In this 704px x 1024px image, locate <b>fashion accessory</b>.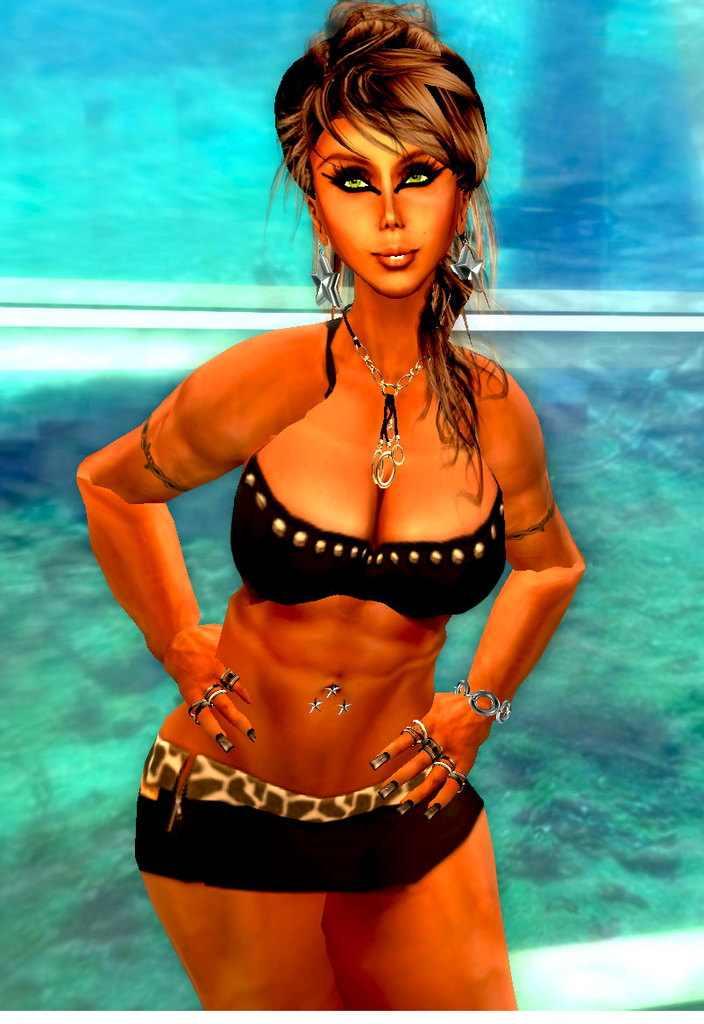
Bounding box: [341,698,350,715].
